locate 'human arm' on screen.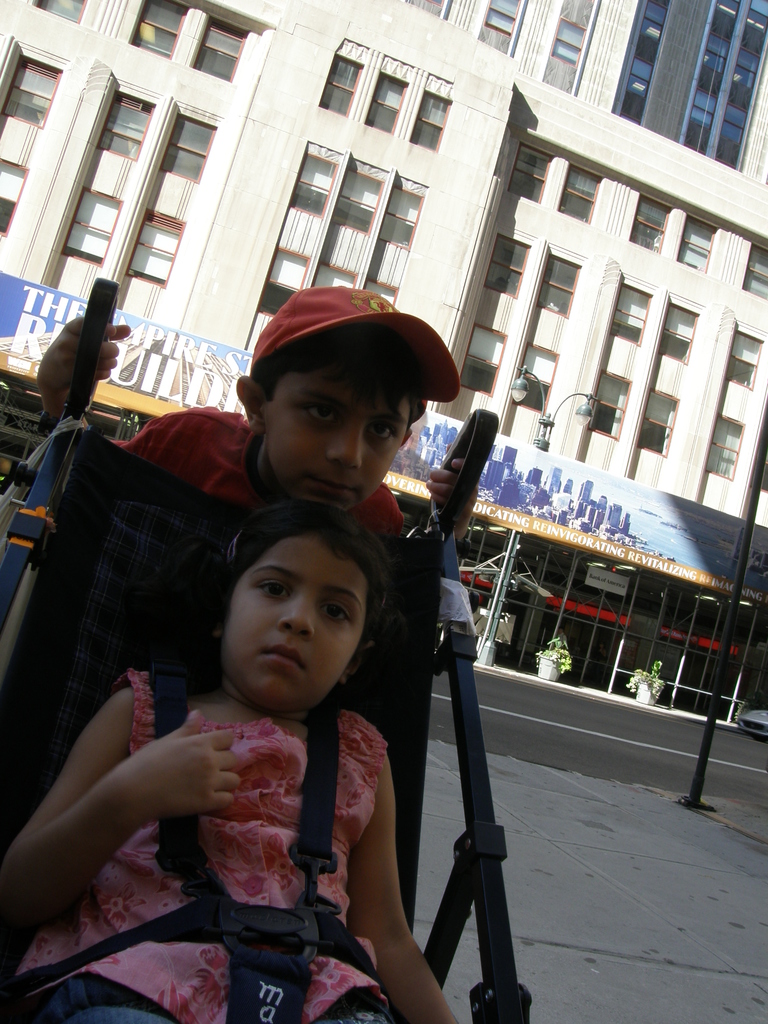
On screen at 330, 697, 442, 1012.
